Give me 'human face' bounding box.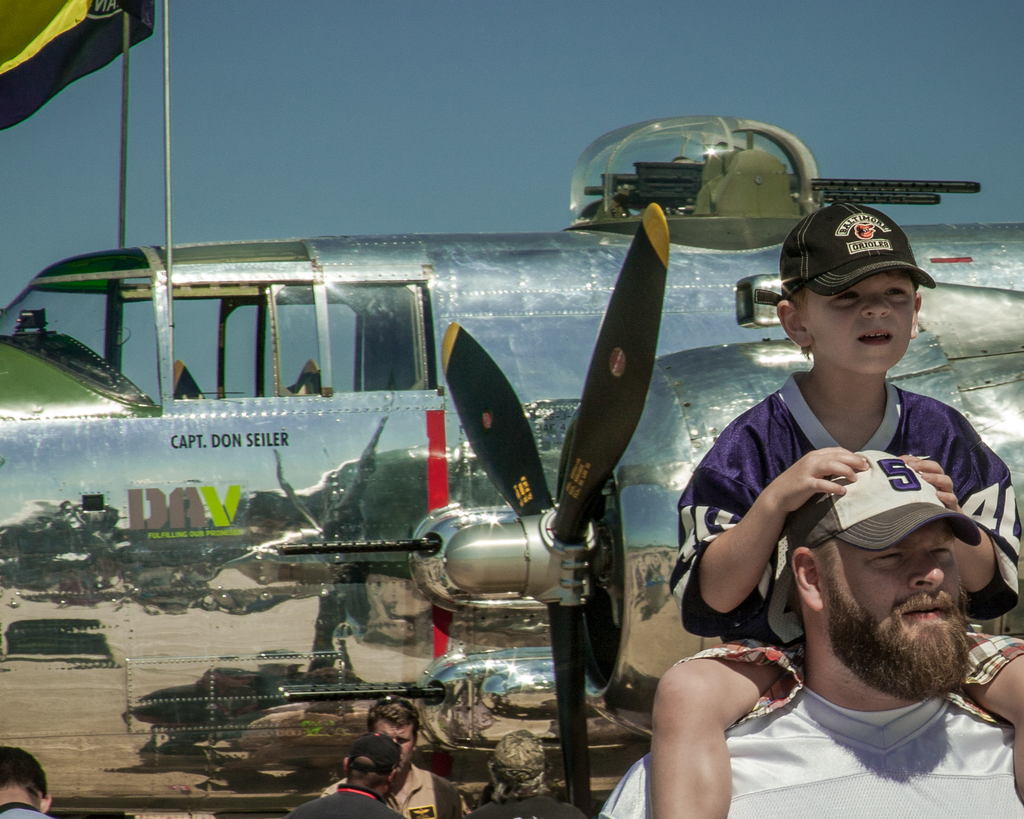
372,720,415,771.
